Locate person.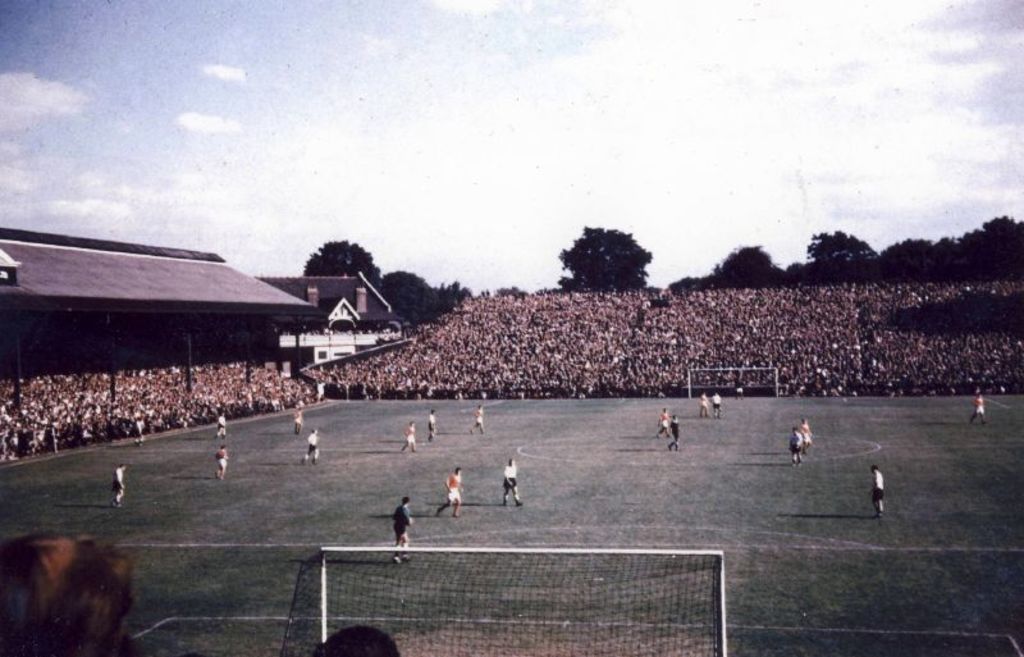
Bounding box: [303,428,319,466].
